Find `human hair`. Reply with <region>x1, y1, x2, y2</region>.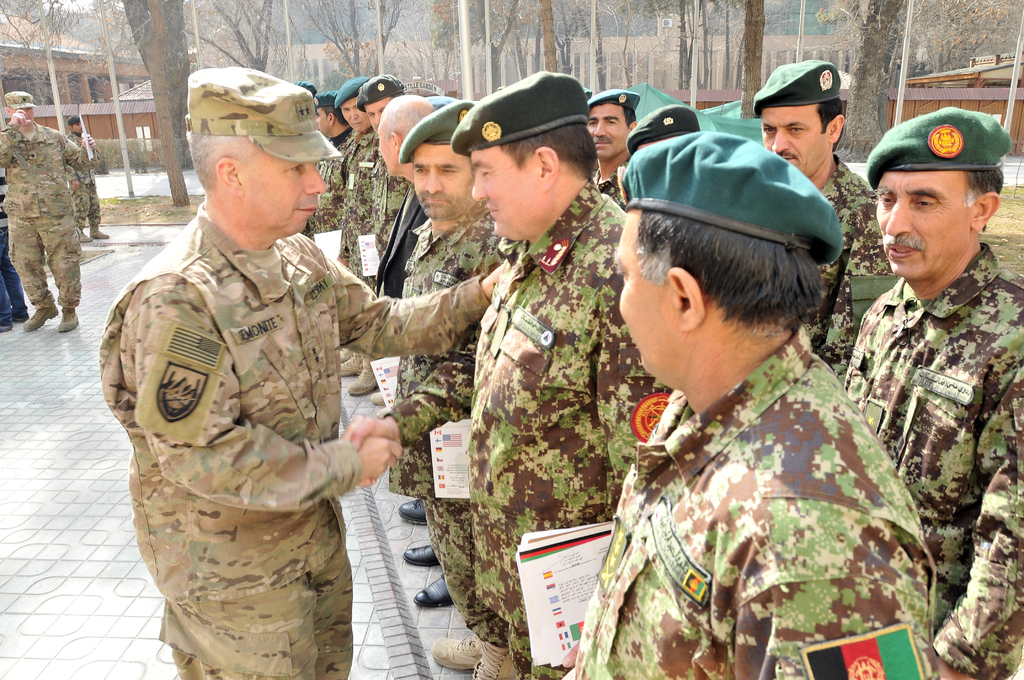
<region>815, 95, 845, 149</region>.
